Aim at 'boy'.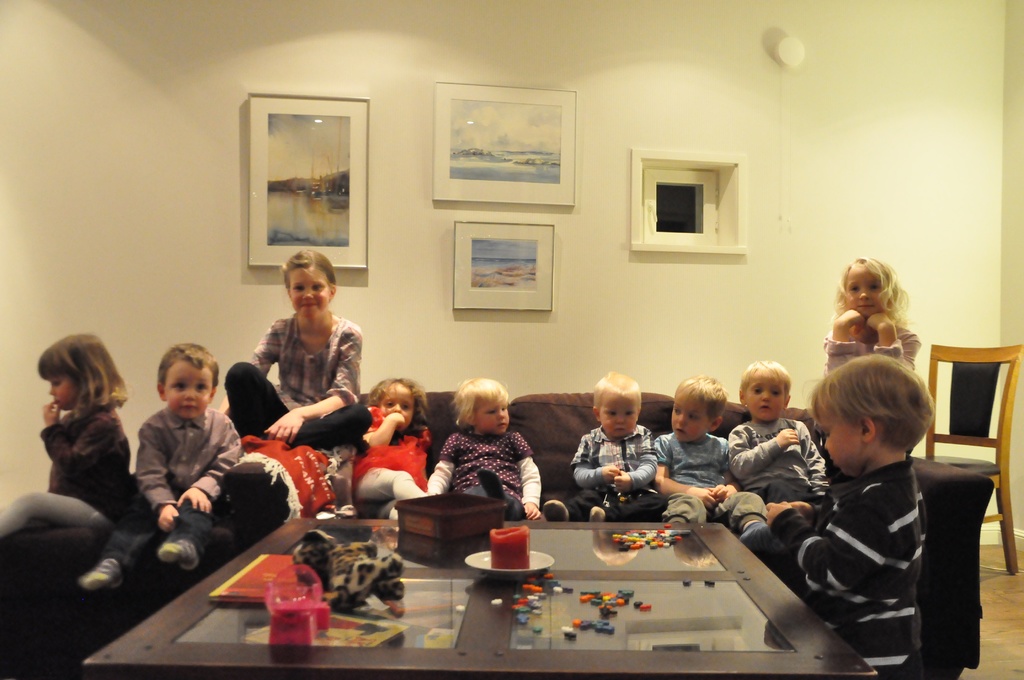
Aimed at [left=723, top=362, right=830, bottom=515].
